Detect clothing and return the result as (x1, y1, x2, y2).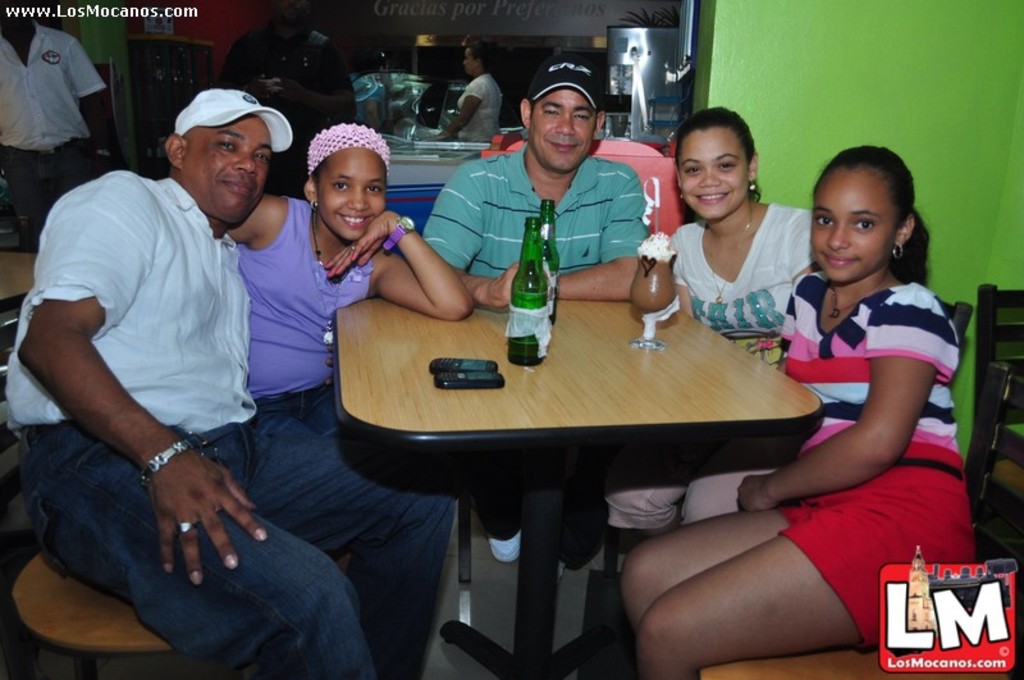
(10, 170, 467, 679).
